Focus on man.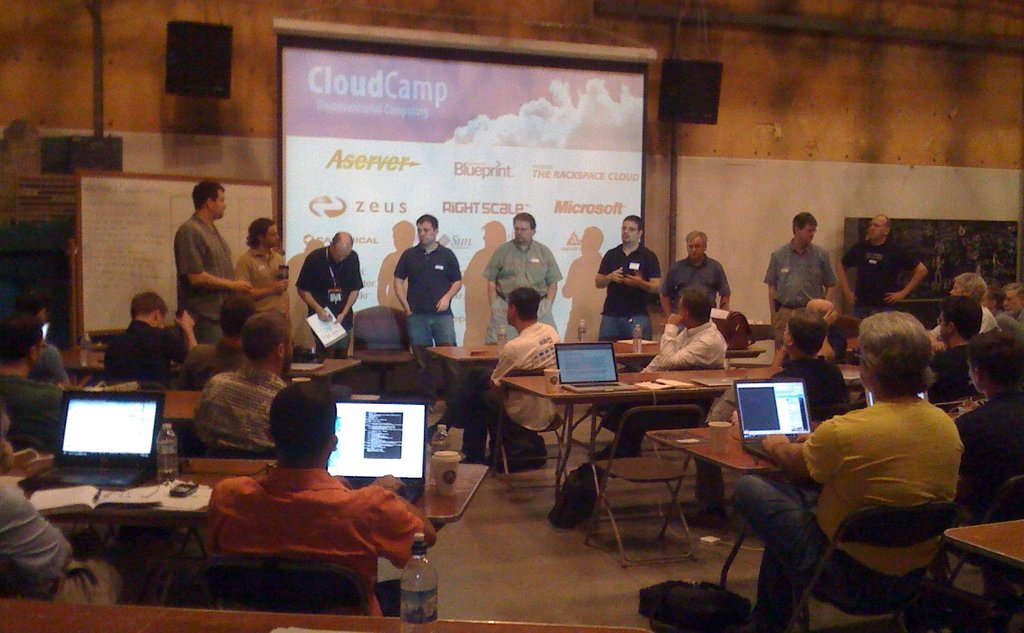
Focused at crop(235, 218, 291, 335).
